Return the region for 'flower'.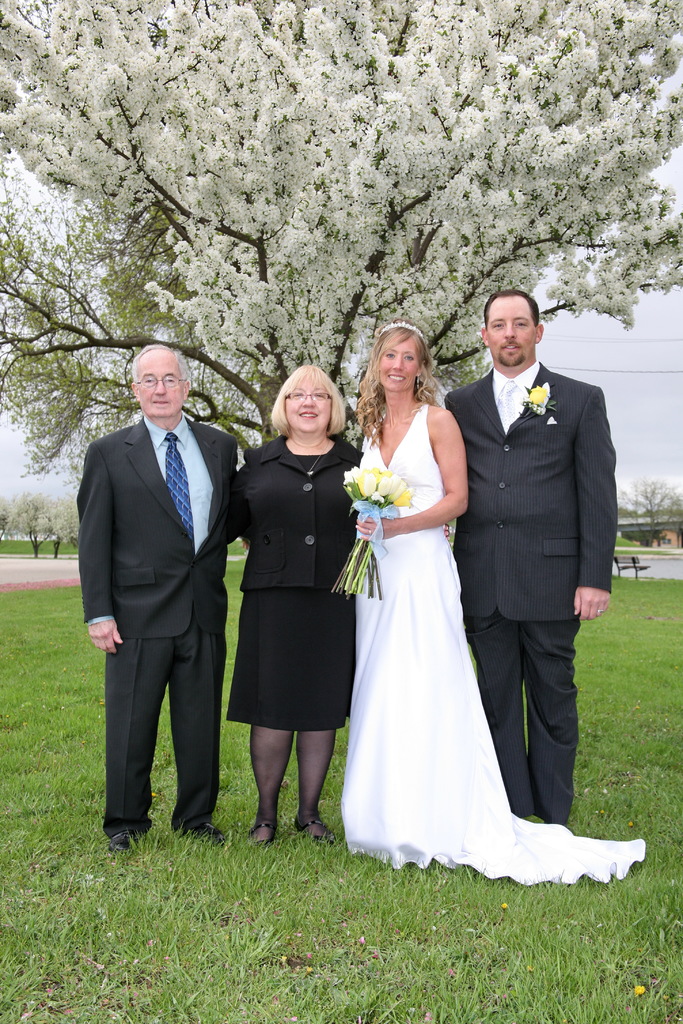
<box>525,378,550,407</box>.
